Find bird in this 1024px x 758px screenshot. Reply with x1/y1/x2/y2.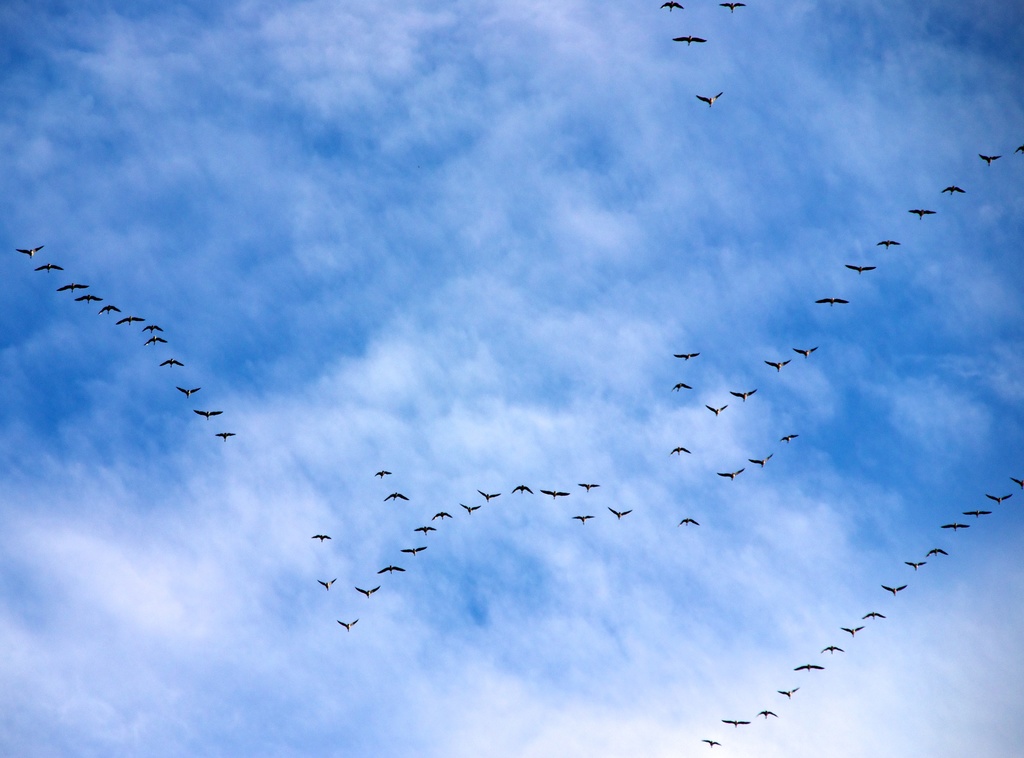
217/432/234/443.
